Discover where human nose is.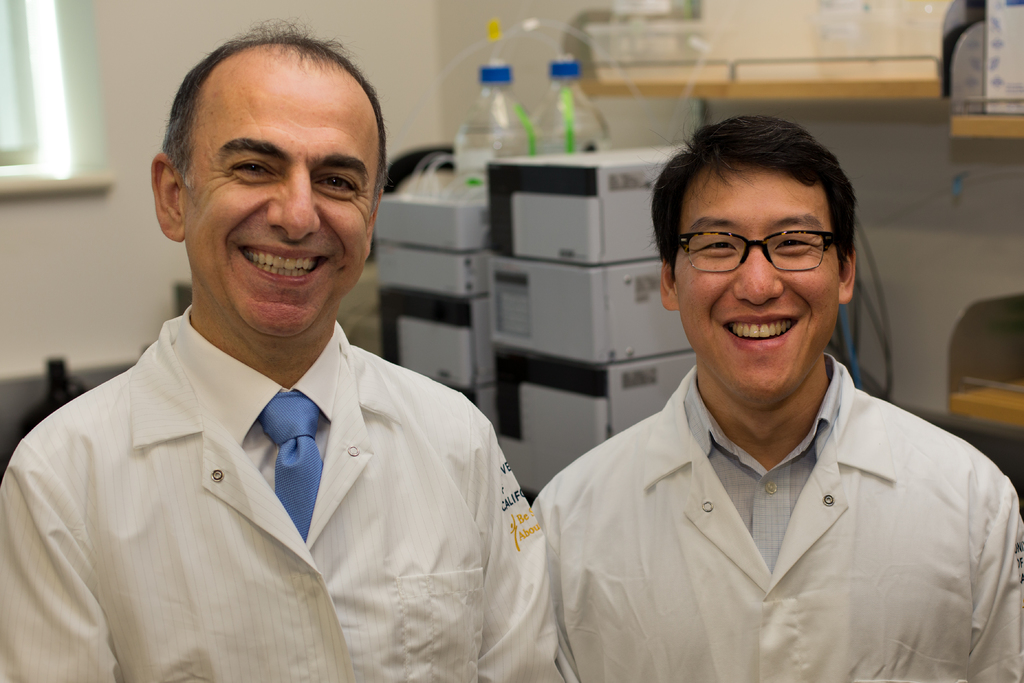
Discovered at <bbox>266, 164, 323, 240</bbox>.
